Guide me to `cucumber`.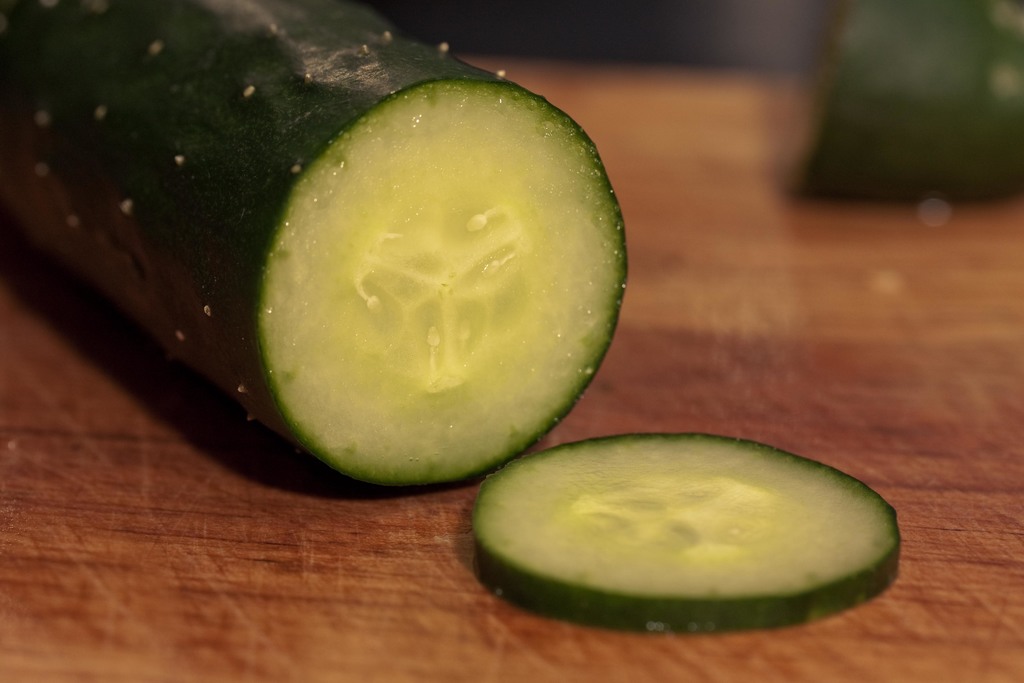
Guidance: detection(1, 0, 629, 486).
